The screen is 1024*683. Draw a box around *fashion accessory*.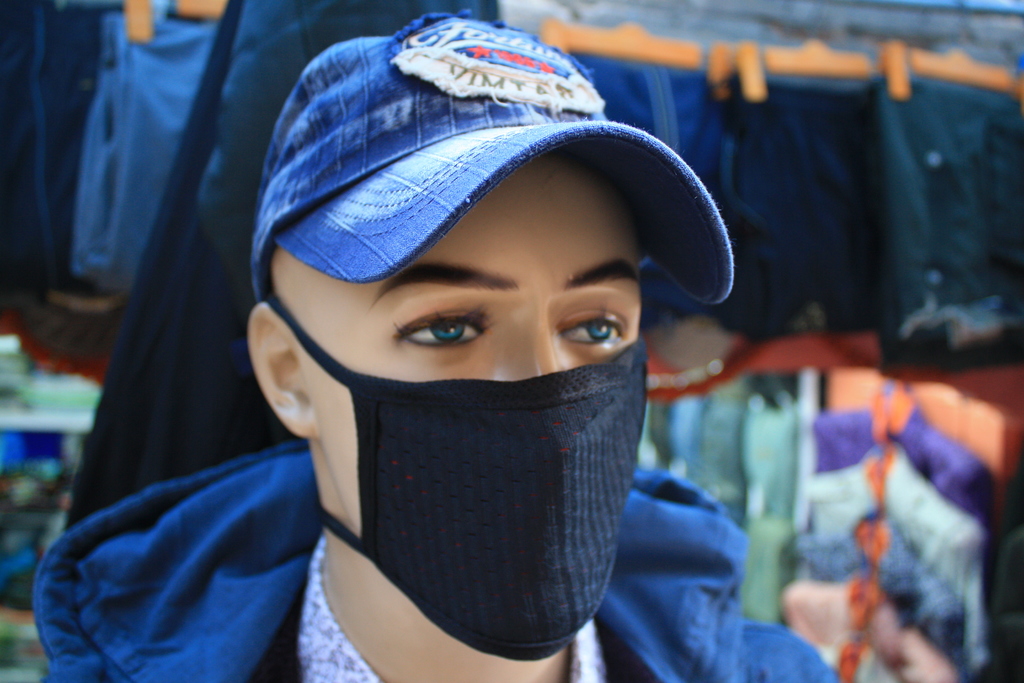
rect(252, 7, 735, 313).
